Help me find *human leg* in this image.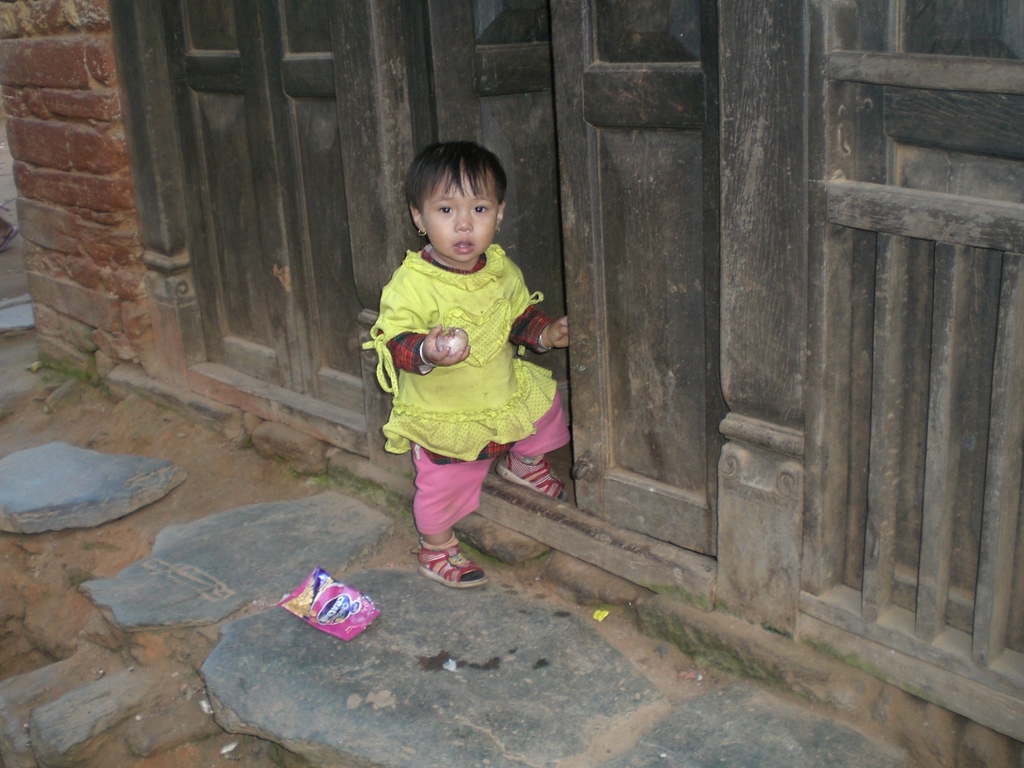
Found it: 413:447:477:582.
